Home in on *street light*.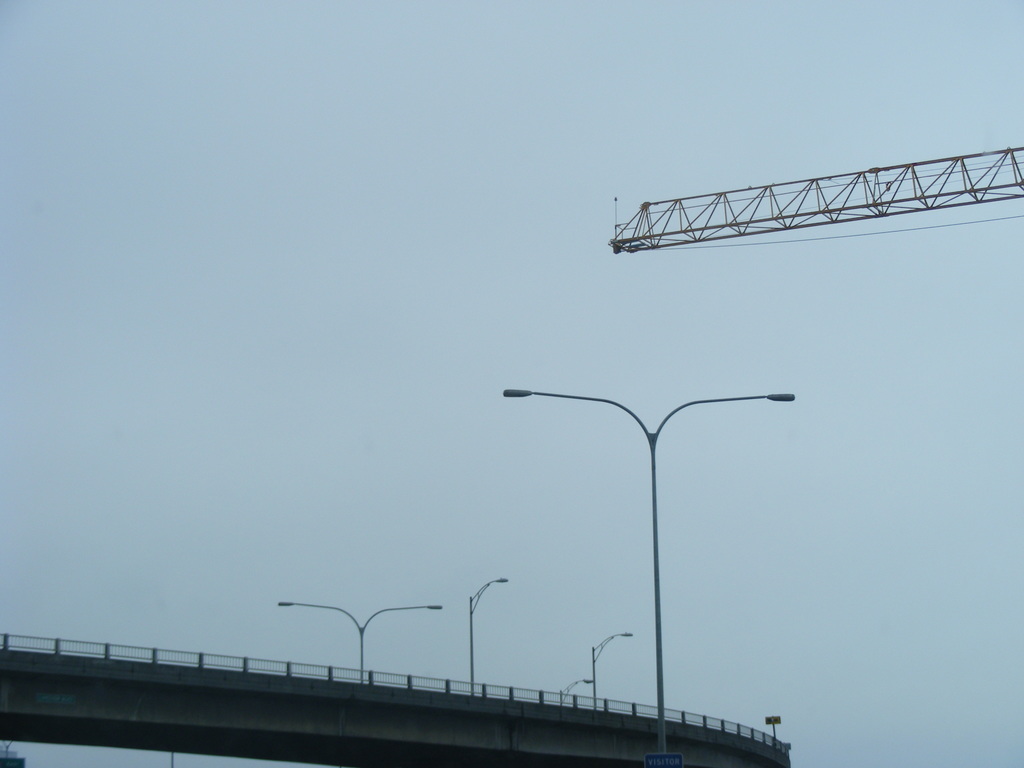
Homed in at l=763, t=716, r=784, b=748.
